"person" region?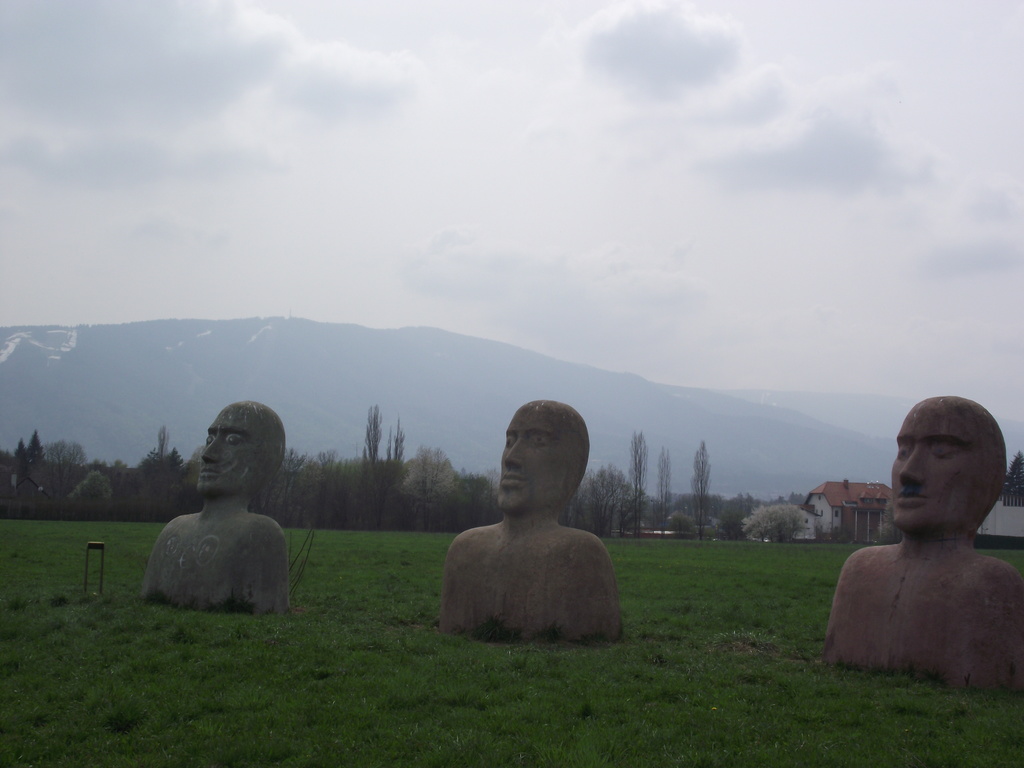
box=[436, 396, 623, 639]
